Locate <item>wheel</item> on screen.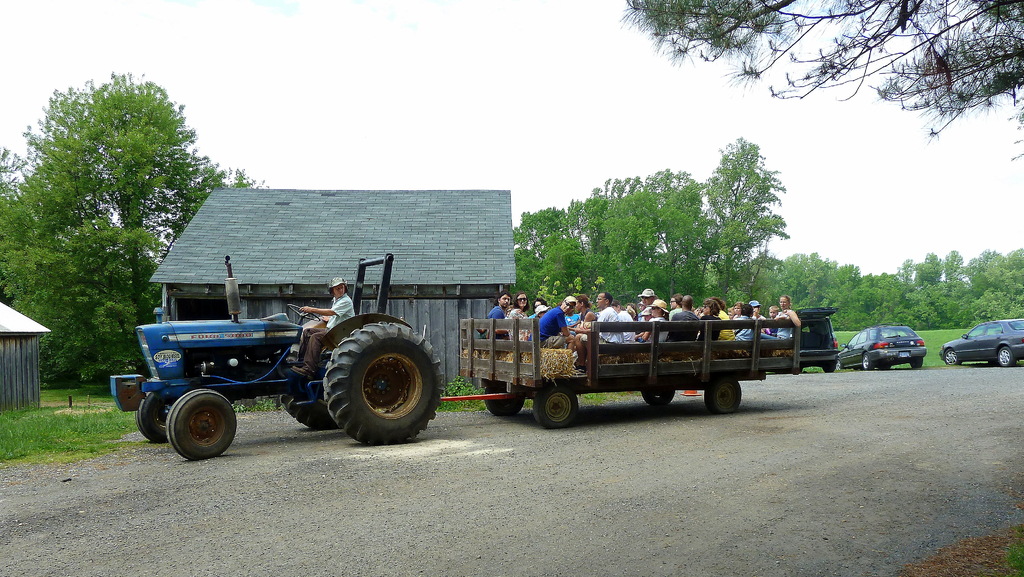
On screen at box(997, 348, 1018, 366).
